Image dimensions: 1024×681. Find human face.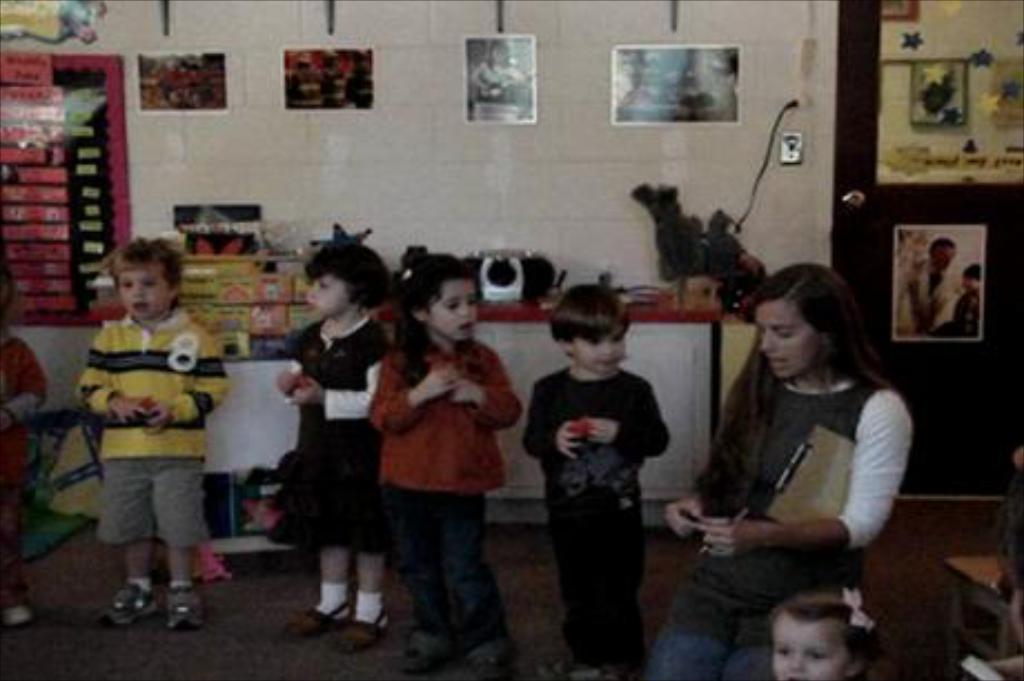
bbox=[772, 612, 853, 679].
